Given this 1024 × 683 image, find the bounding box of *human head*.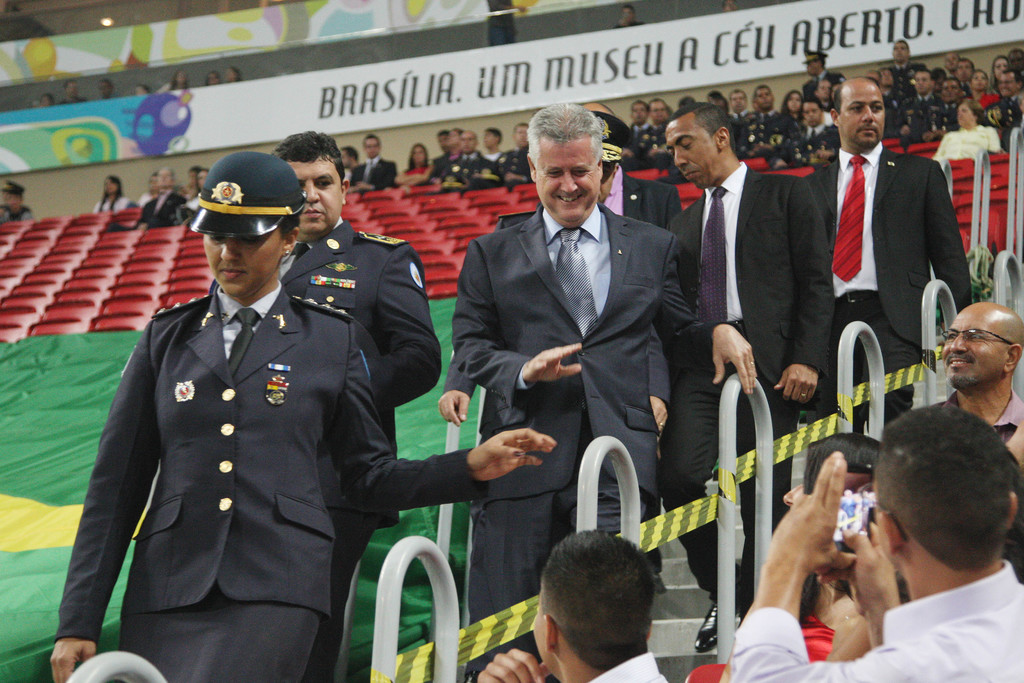
<bbox>102, 75, 116, 95</bbox>.
